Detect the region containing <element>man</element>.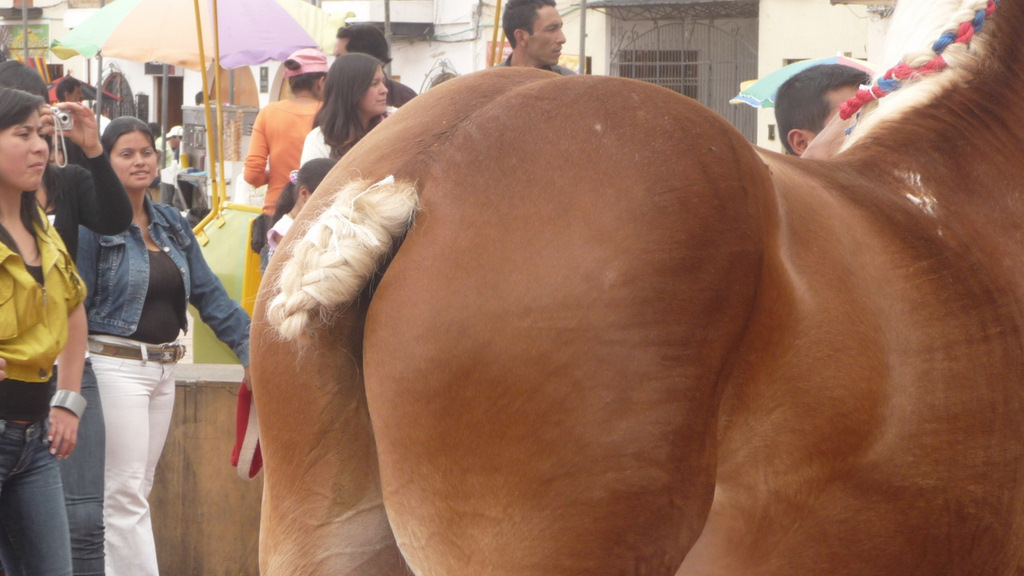
328:21:422:116.
